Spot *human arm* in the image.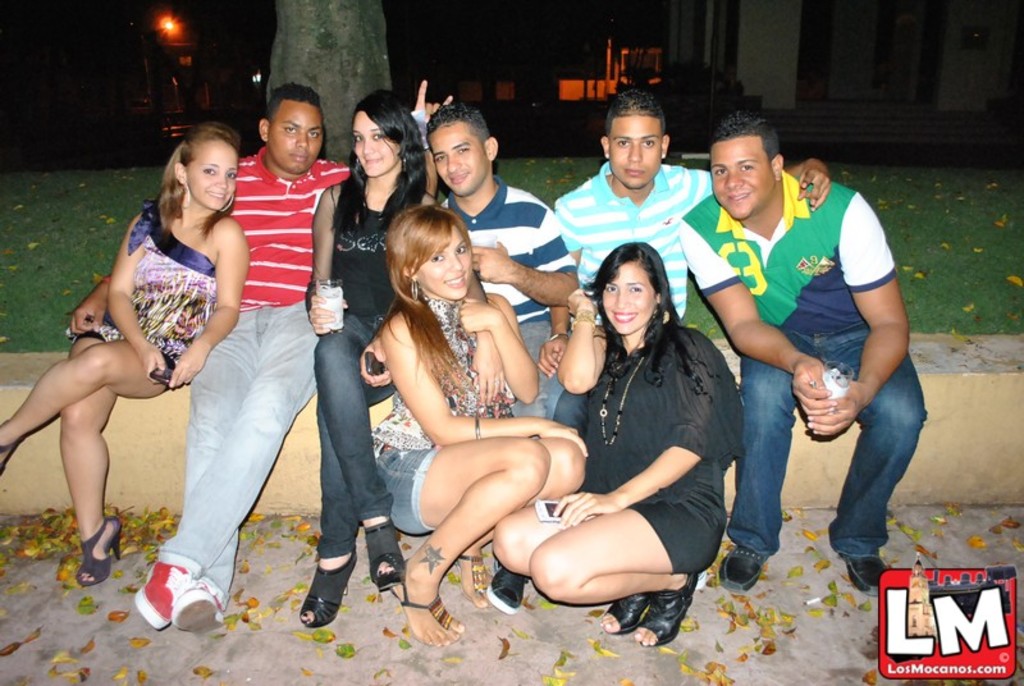
*human arm* found at [left=536, top=195, right=582, bottom=379].
